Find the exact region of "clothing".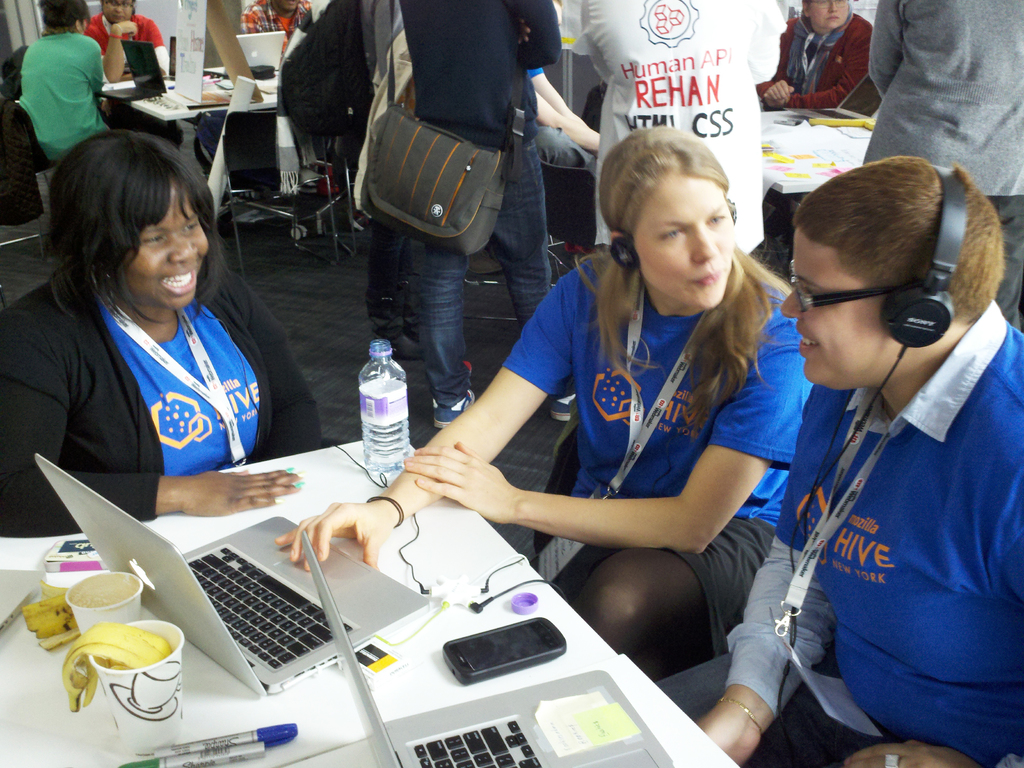
Exact region: 396, 0, 564, 408.
